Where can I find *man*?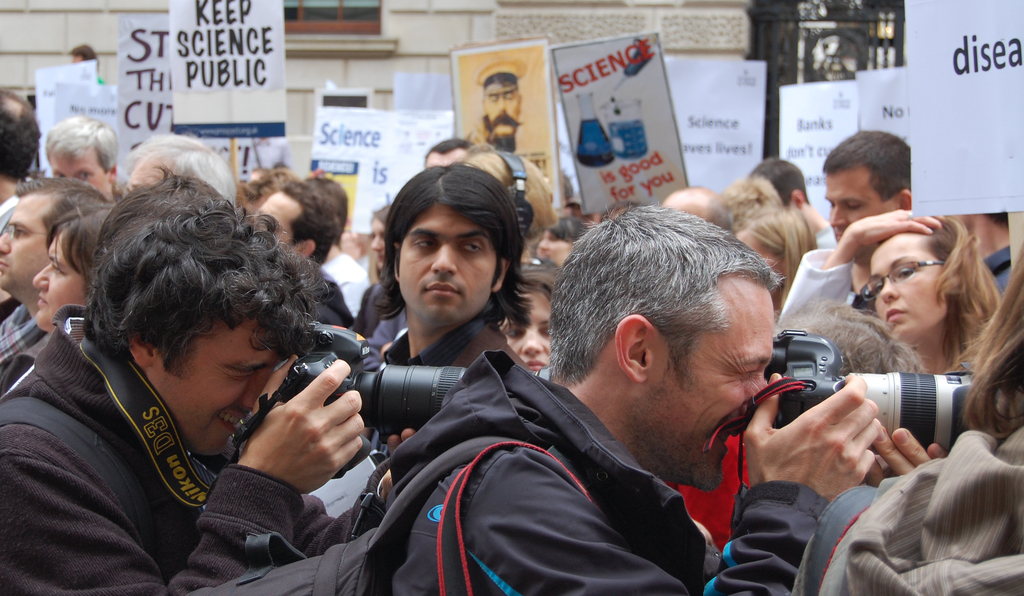
You can find it at [x1=374, y1=163, x2=532, y2=443].
